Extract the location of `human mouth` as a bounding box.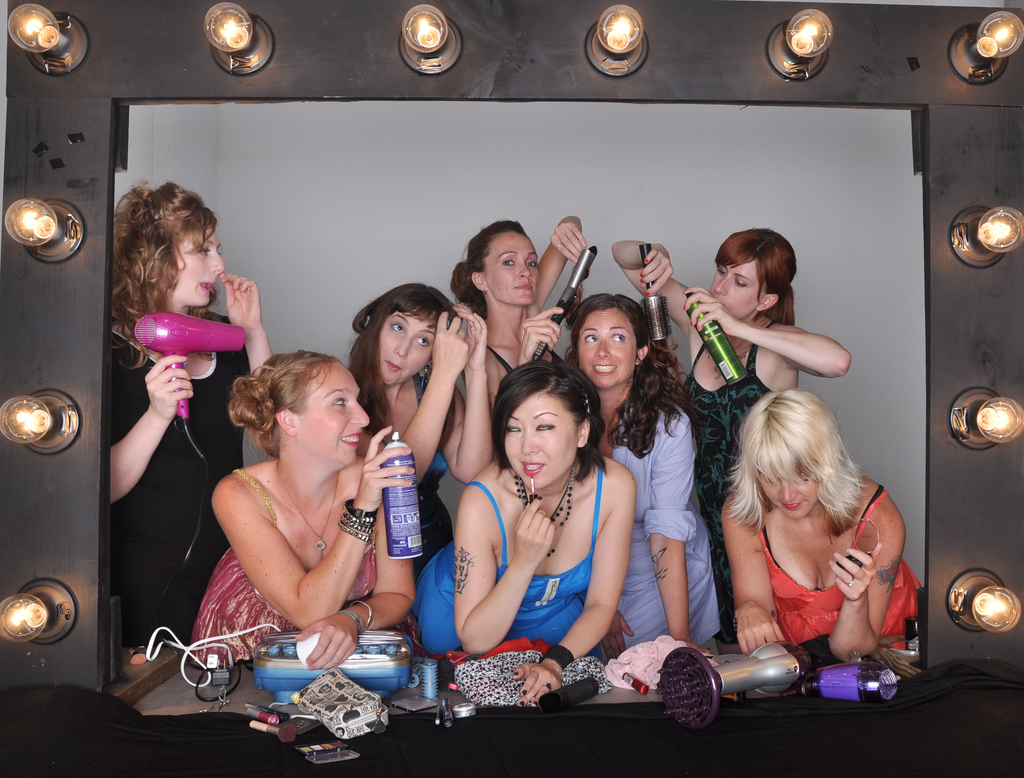
783,505,799,508.
